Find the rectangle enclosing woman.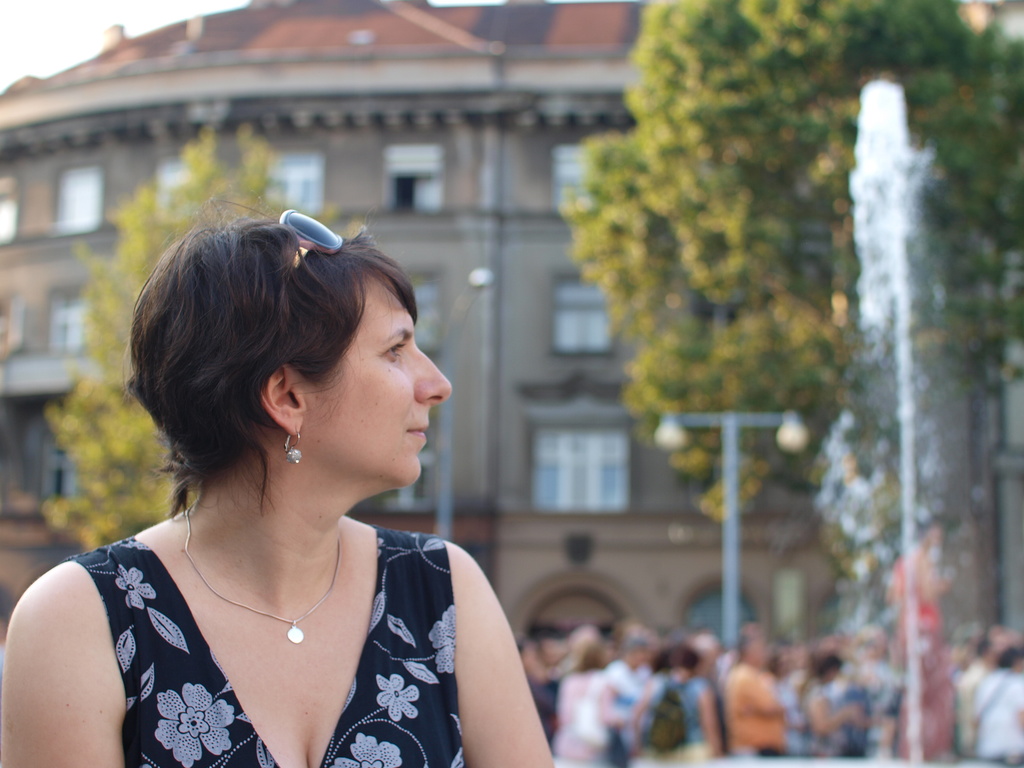
[x1=801, y1=650, x2=867, y2=767].
